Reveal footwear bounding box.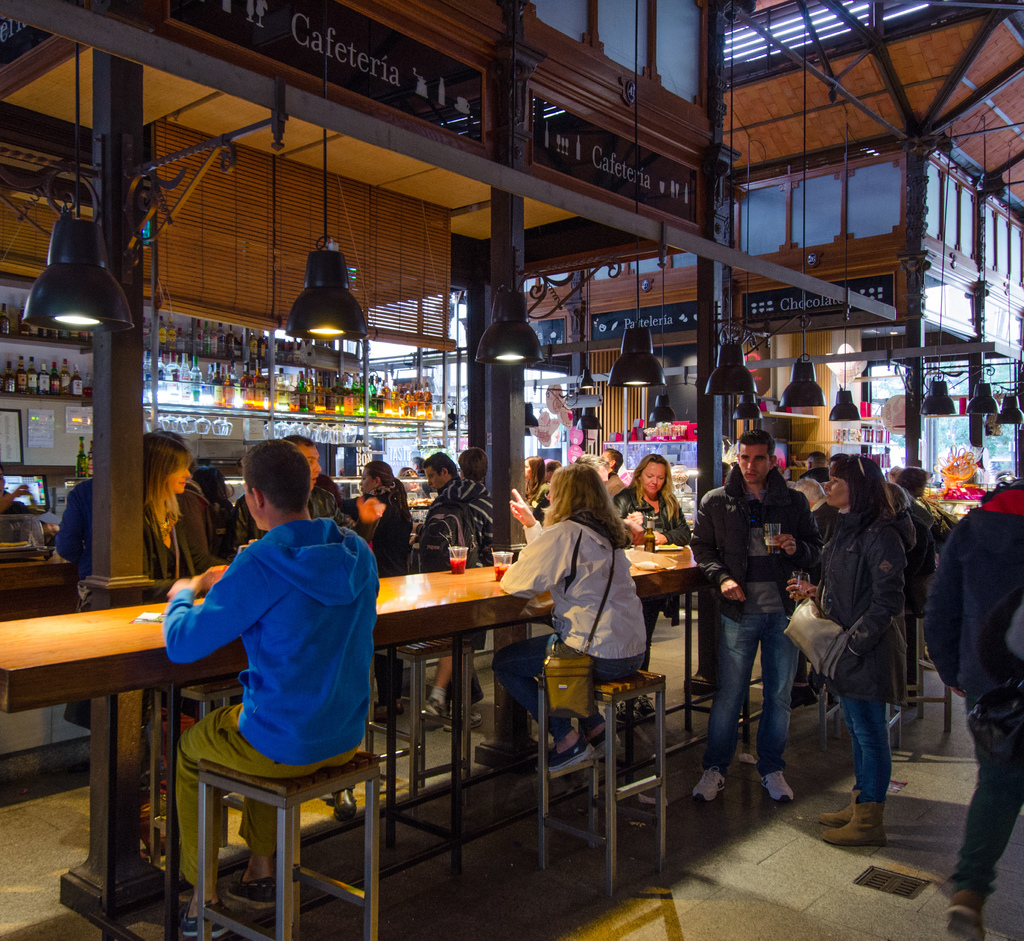
Revealed: <region>943, 888, 986, 940</region>.
